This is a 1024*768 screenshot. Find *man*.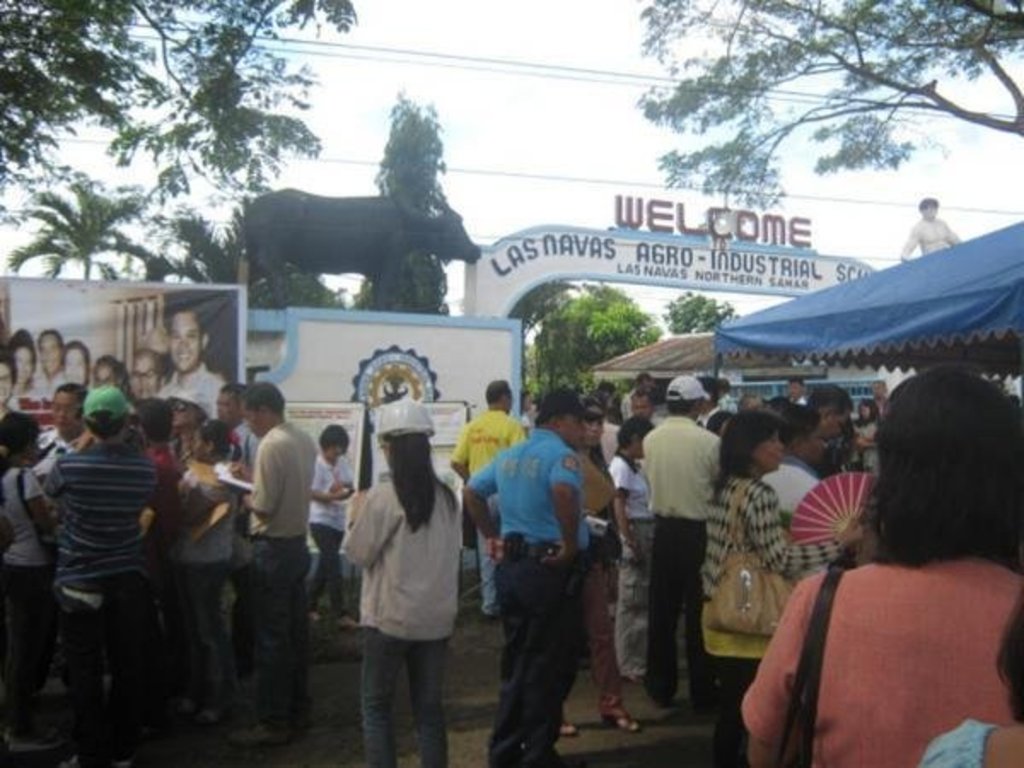
Bounding box: (466,377,599,766).
